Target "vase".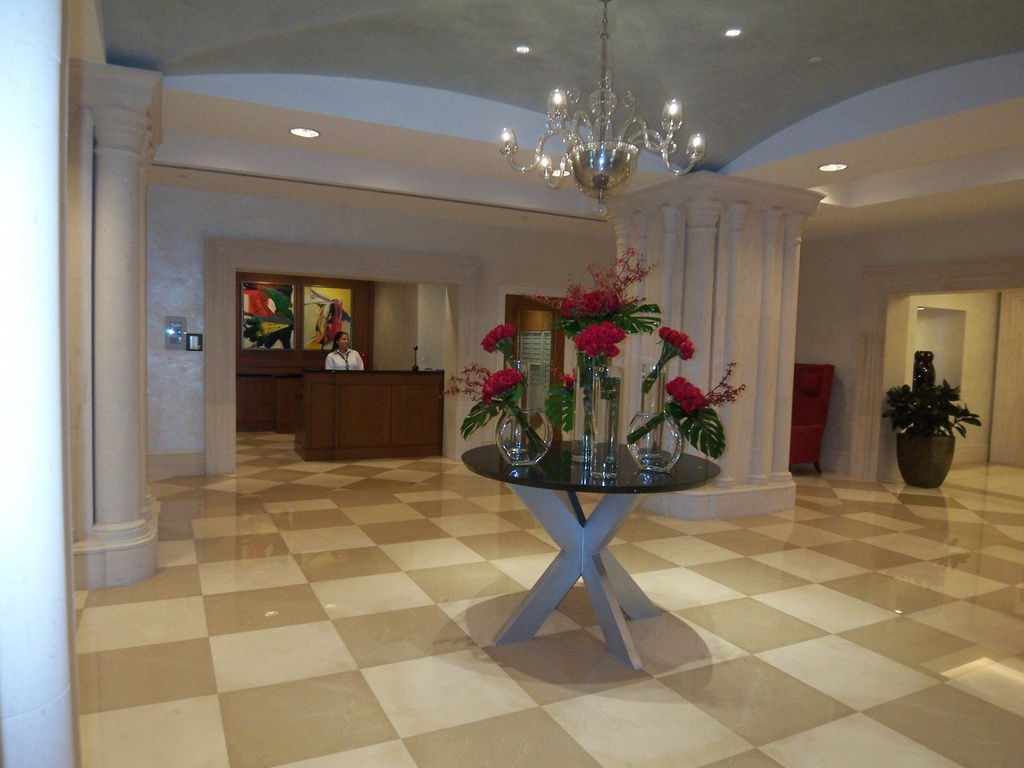
Target region: [493, 404, 553, 465].
